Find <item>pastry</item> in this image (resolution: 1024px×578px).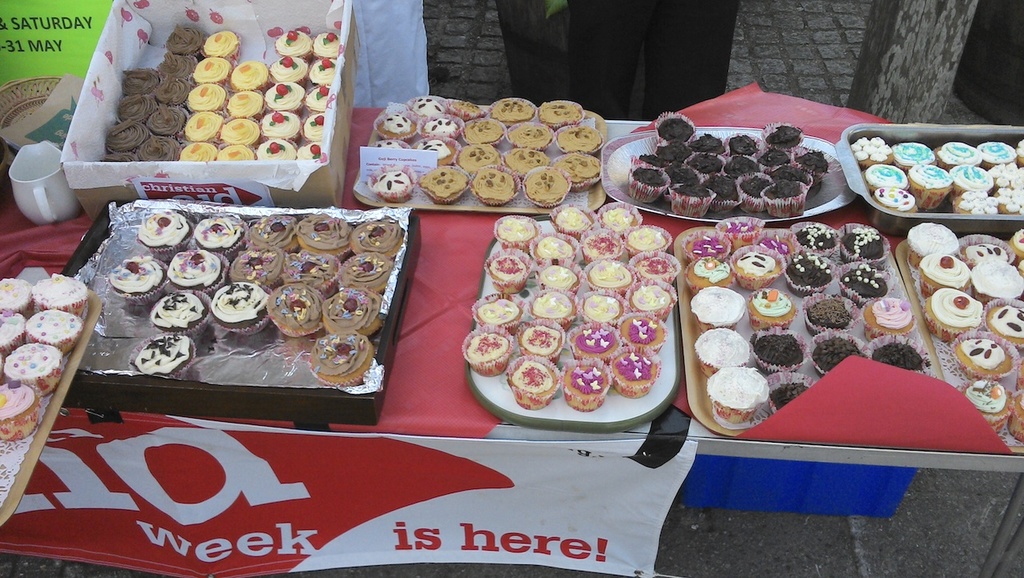
box(303, 85, 332, 111).
